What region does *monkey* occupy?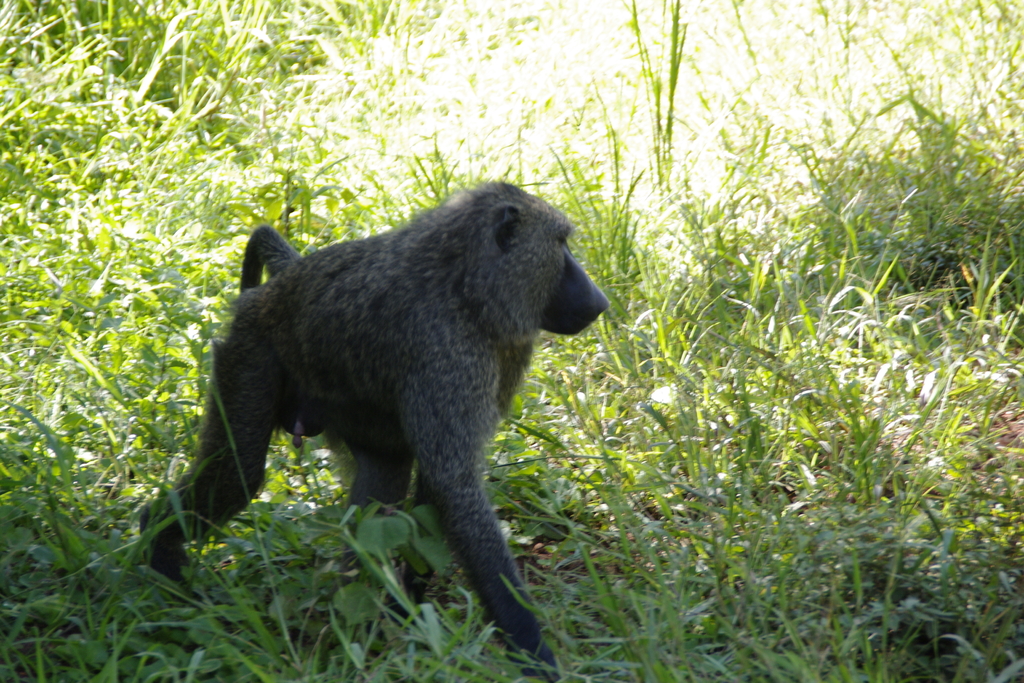
[x1=136, y1=180, x2=607, y2=680].
